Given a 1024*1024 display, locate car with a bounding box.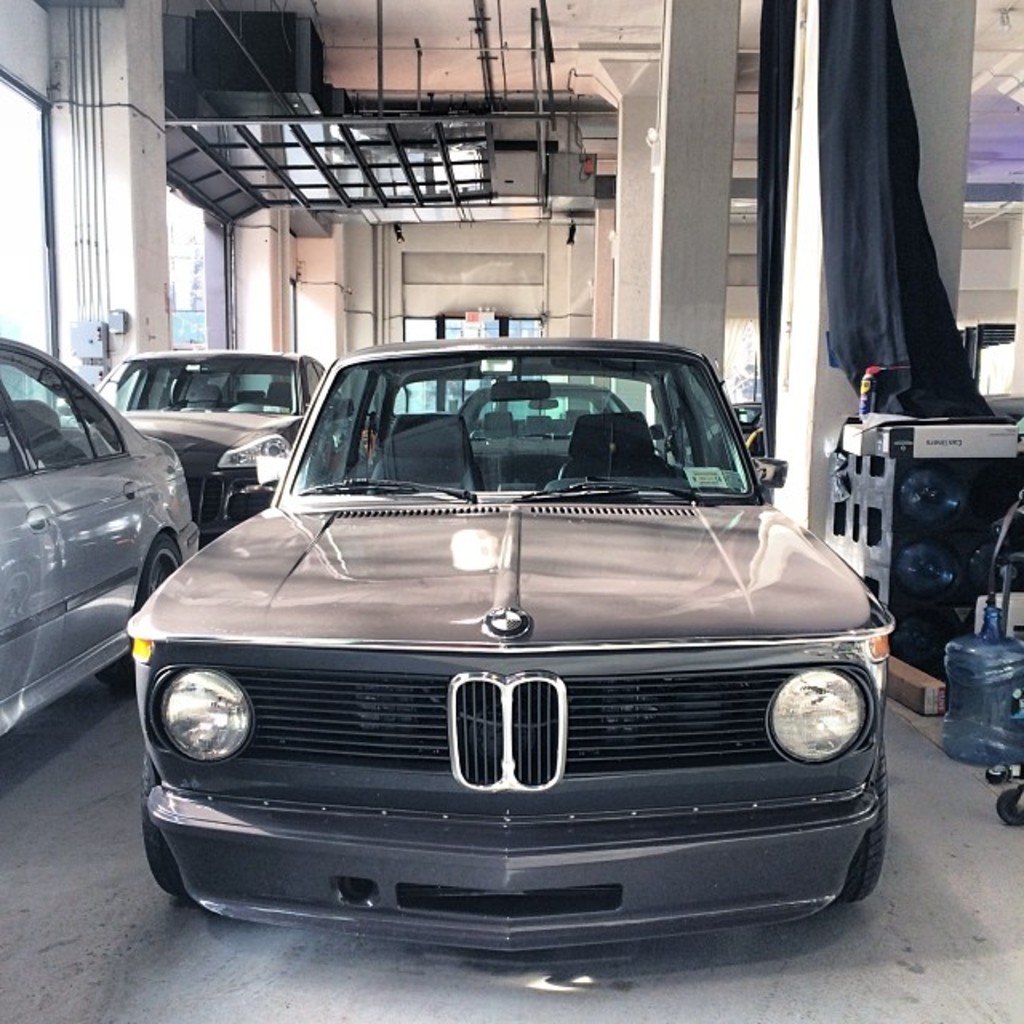
Located: pyautogui.locateOnScreen(726, 392, 766, 443).
